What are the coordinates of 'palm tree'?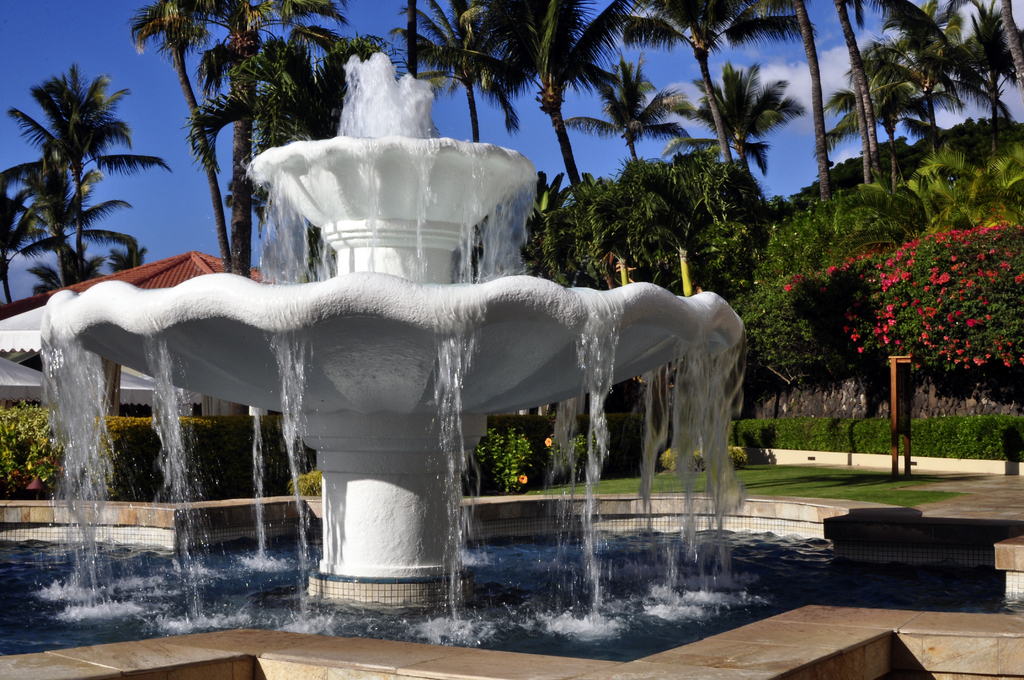
<region>424, 0, 531, 196</region>.
